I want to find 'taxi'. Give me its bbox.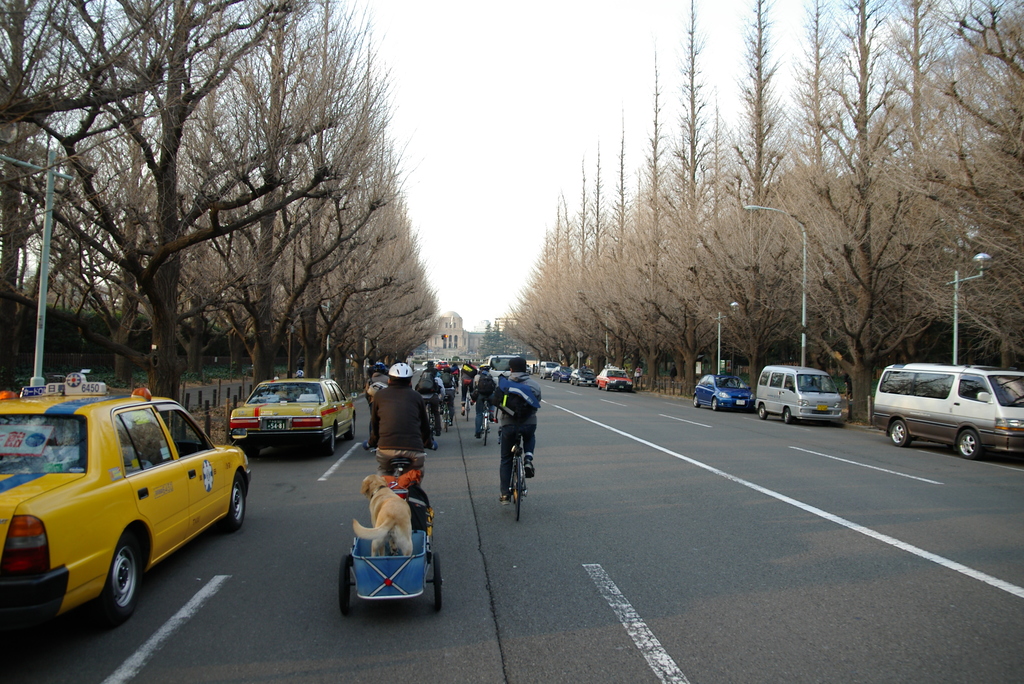
[x1=595, y1=362, x2=634, y2=396].
